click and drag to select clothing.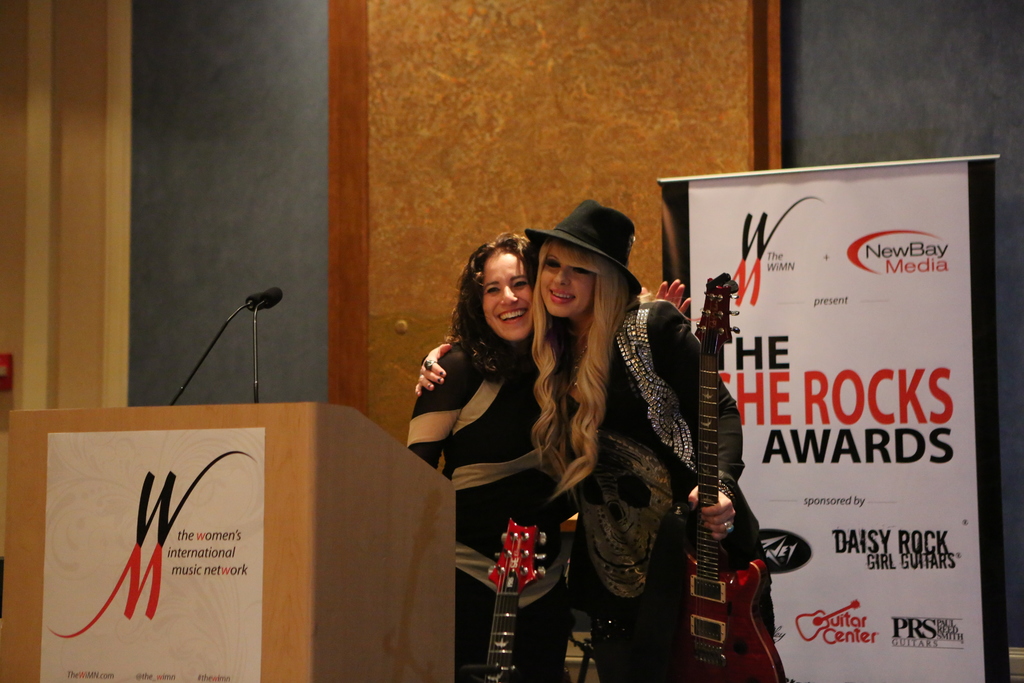
Selection: <box>572,252,726,668</box>.
